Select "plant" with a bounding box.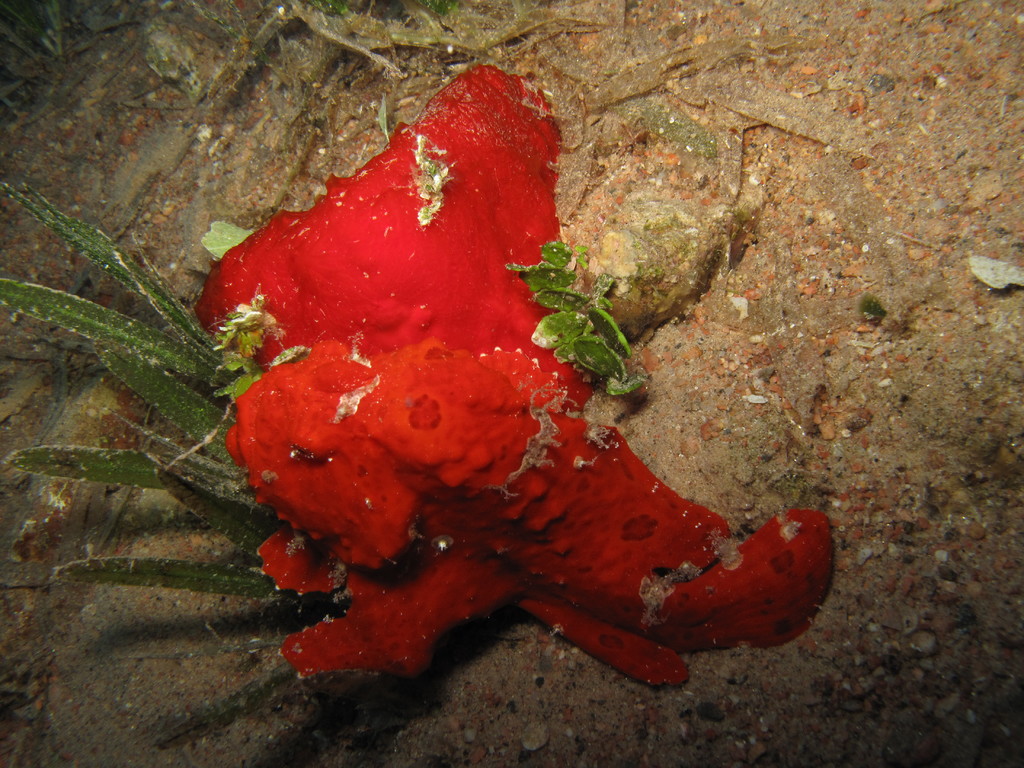
box(214, 287, 273, 397).
